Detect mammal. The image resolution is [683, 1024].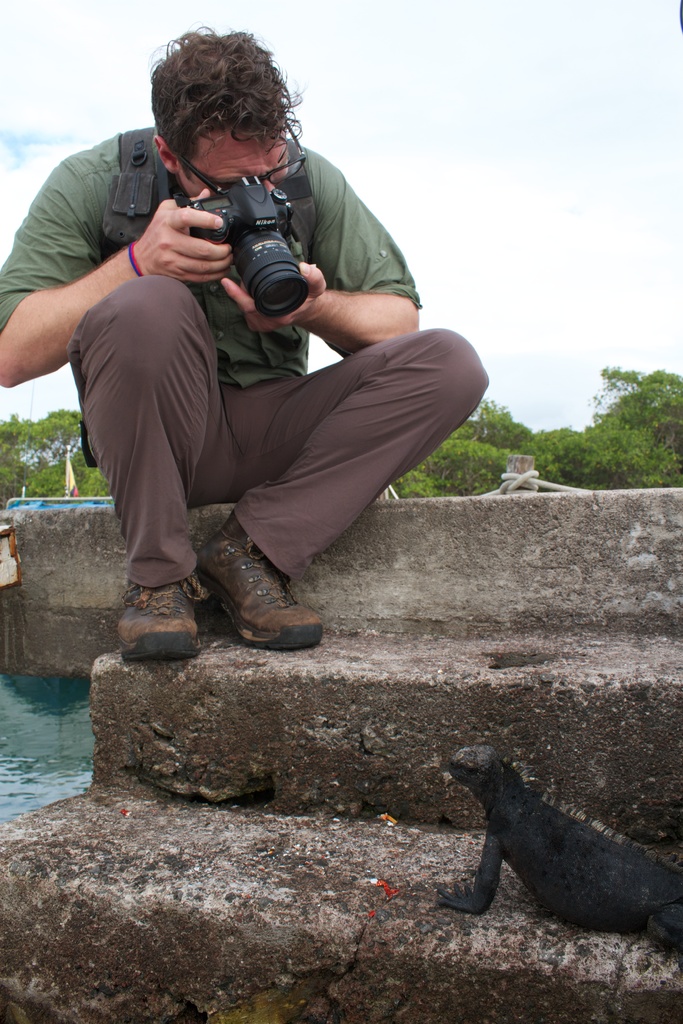
{"left": 15, "top": 83, "right": 479, "bottom": 654}.
